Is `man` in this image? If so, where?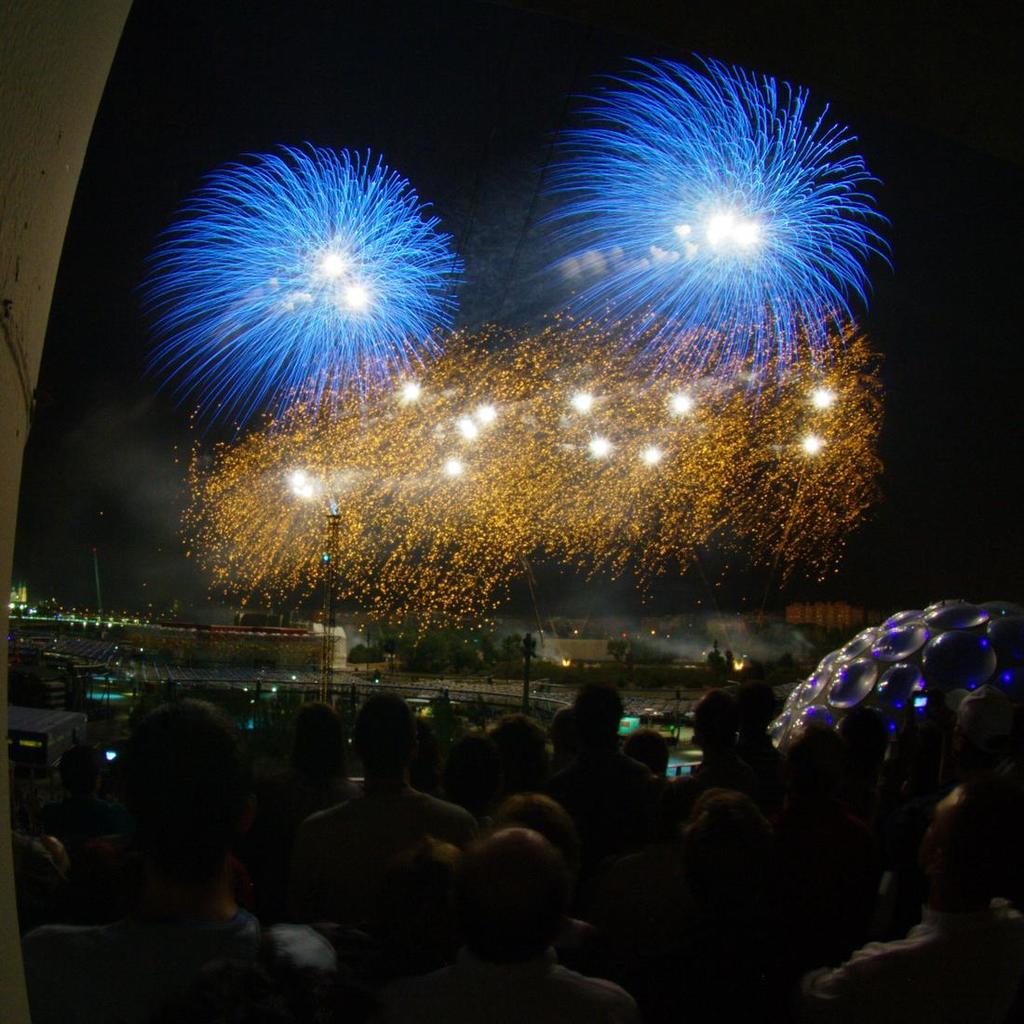
Yes, at bbox=(300, 671, 486, 911).
